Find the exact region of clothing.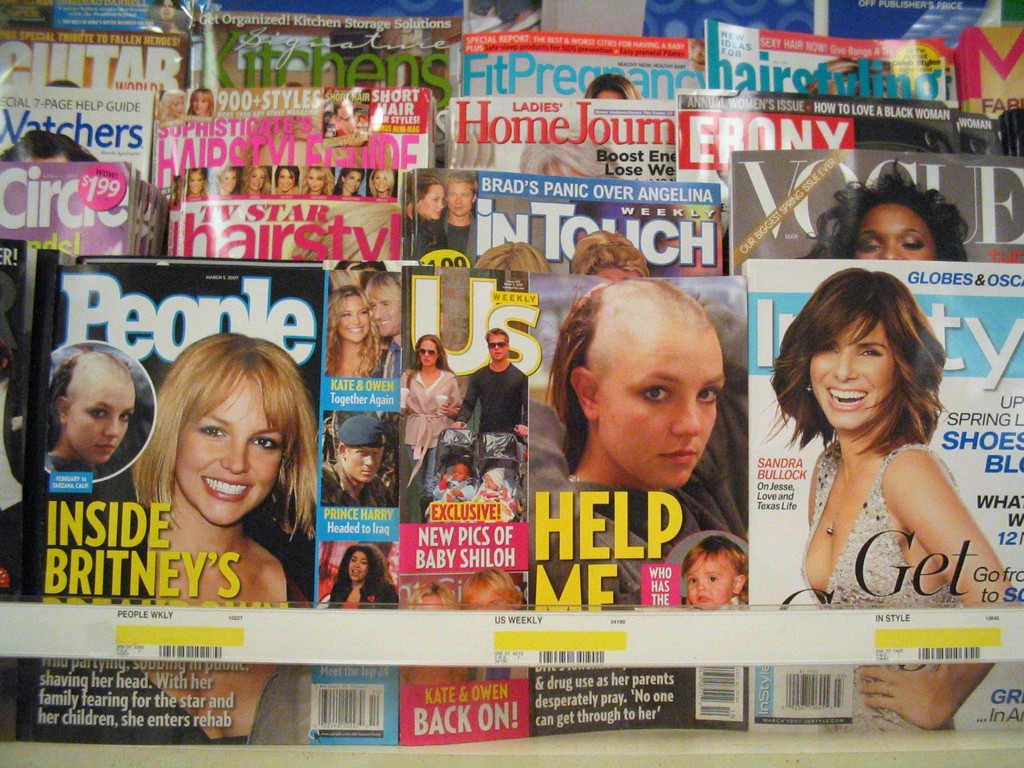
Exact region: bbox=(316, 465, 399, 511).
